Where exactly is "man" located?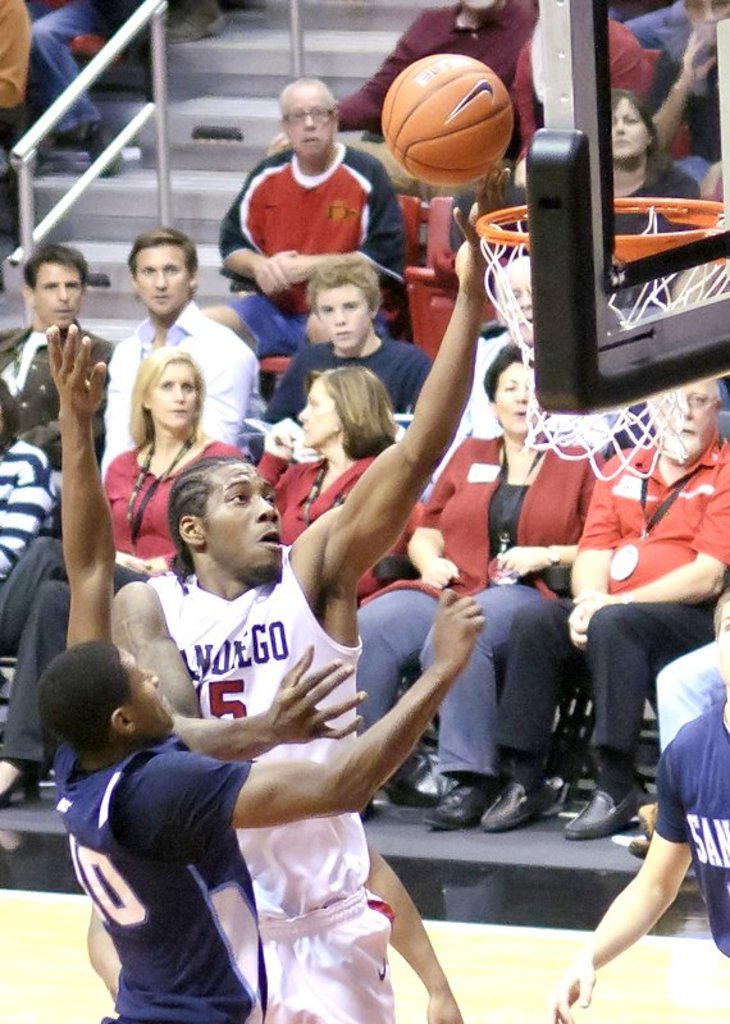
Its bounding box is region(101, 155, 496, 1023).
